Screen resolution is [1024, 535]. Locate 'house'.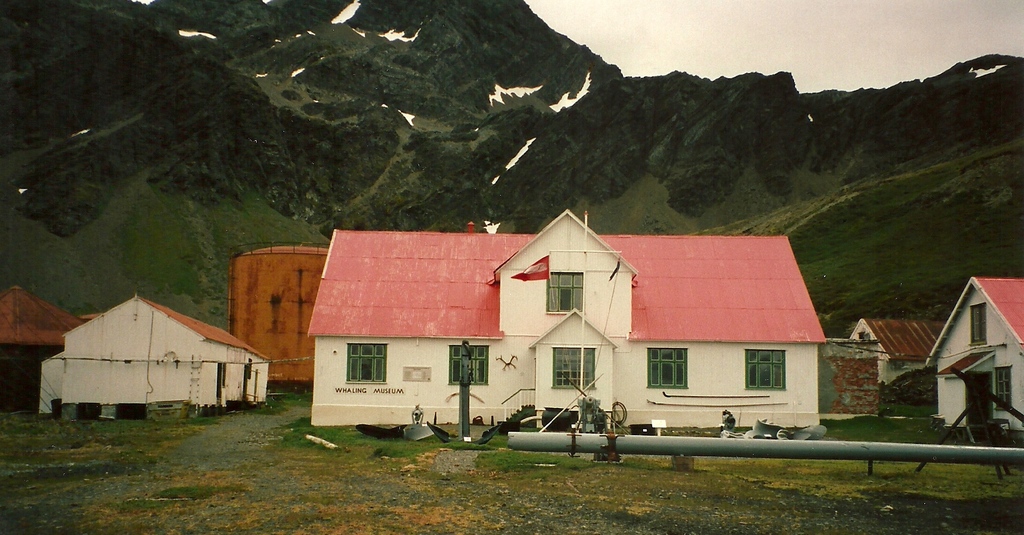
pyautogui.locateOnScreen(846, 317, 945, 390).
